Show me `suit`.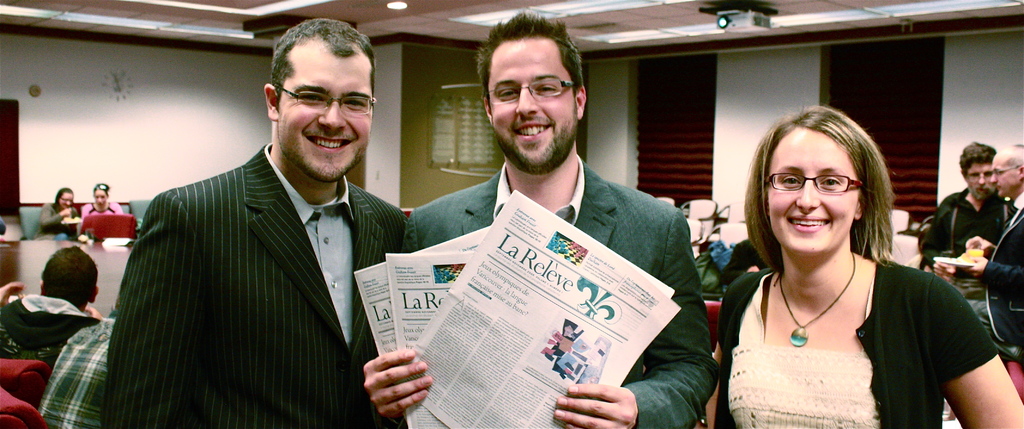
`suit` is here: bbox=(404, 162, 716, 428).
